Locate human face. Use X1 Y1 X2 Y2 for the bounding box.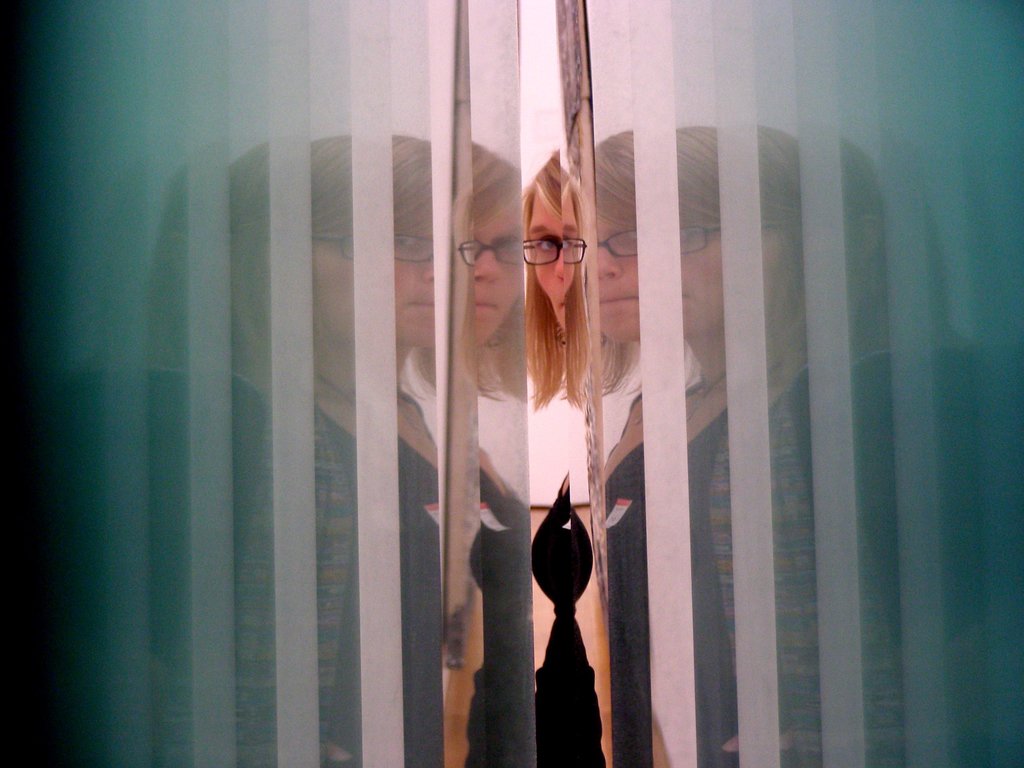
505 182 598 324.
